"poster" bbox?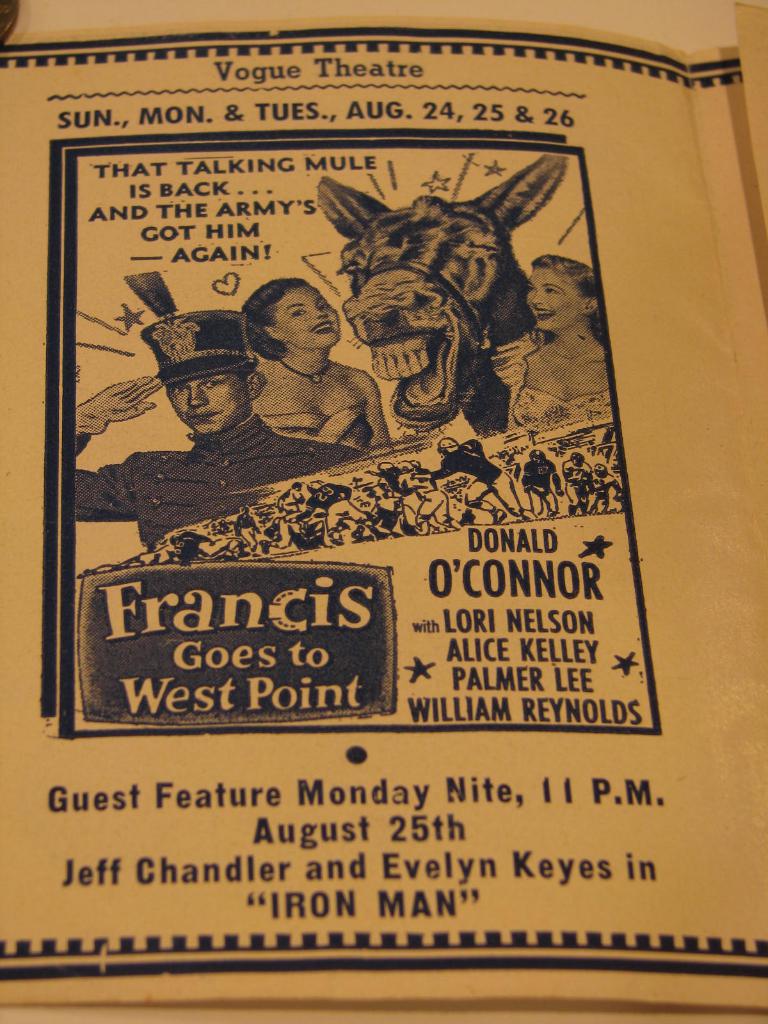
bbox=(0, 0, 767, 1023)
